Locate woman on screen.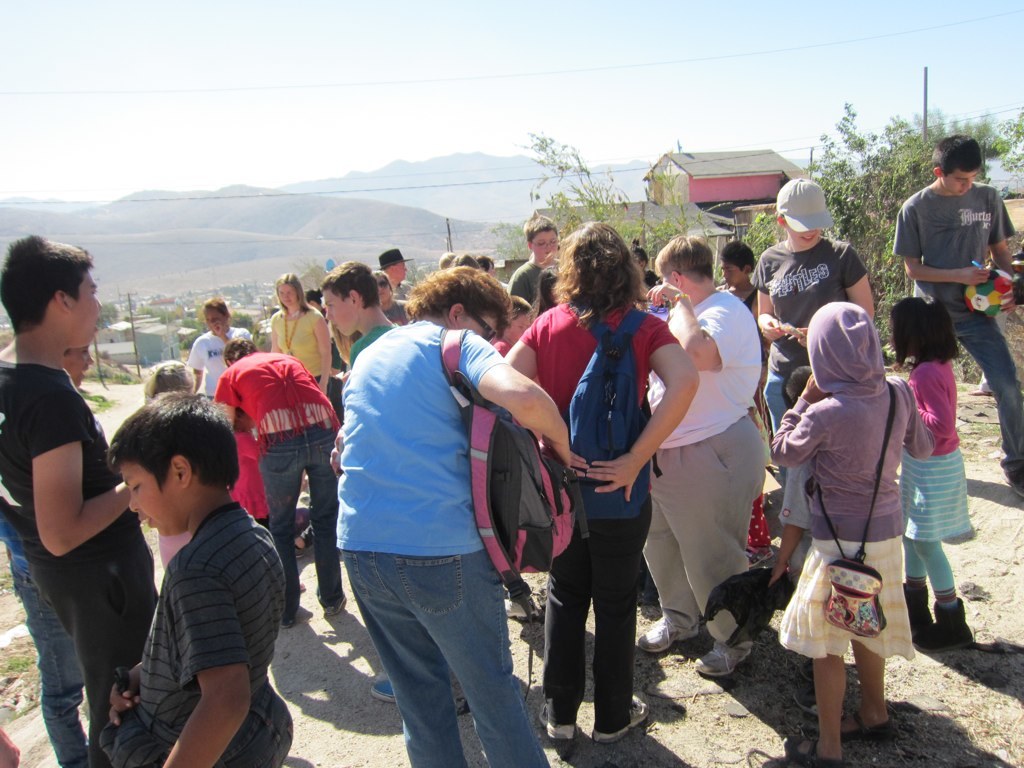
On screen at pyautogui.locateOnScreen(640, 235, 771, 677).
